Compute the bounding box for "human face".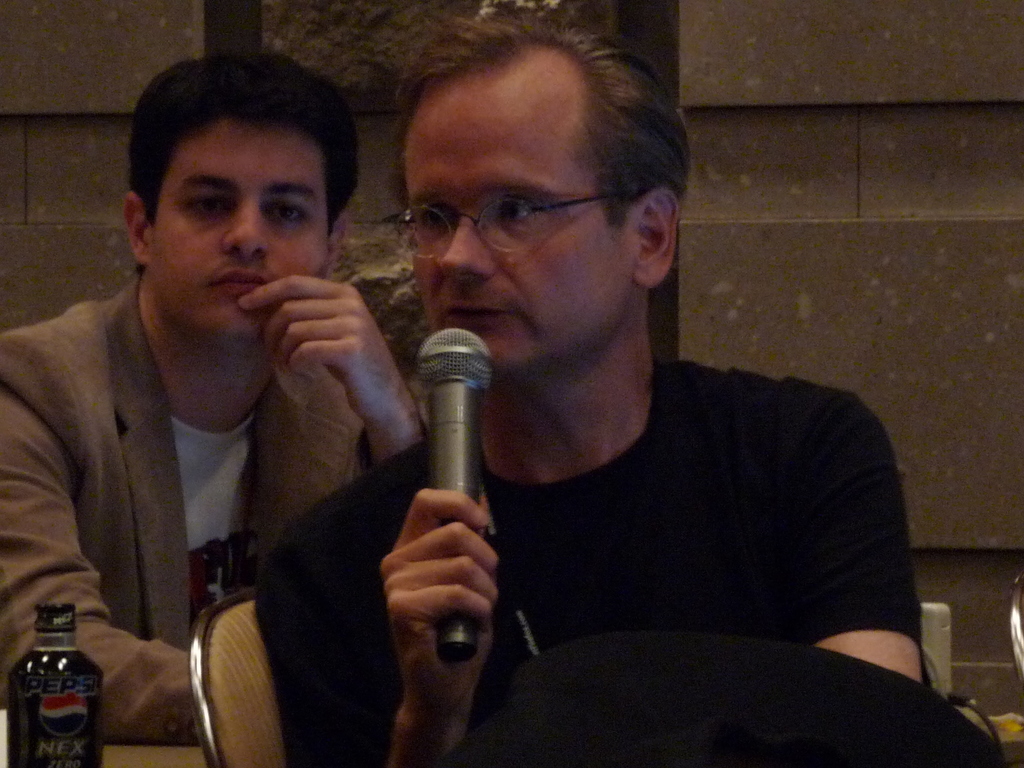
select_region(402, 64, 639, 379).
